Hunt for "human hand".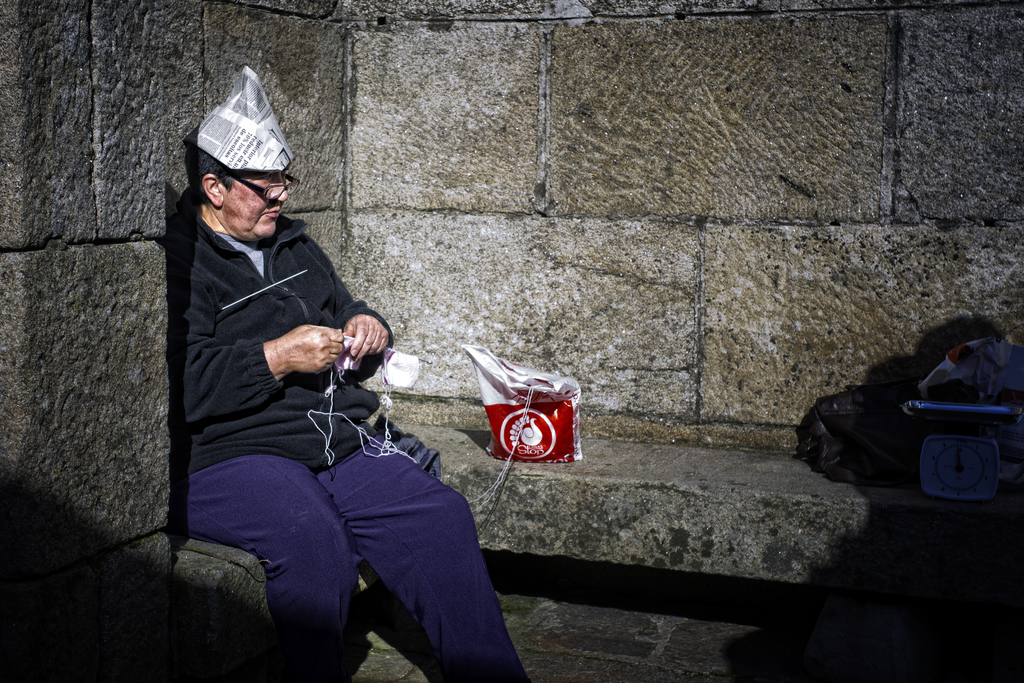
Hunted down at rect(340, 314, 388, 365).
